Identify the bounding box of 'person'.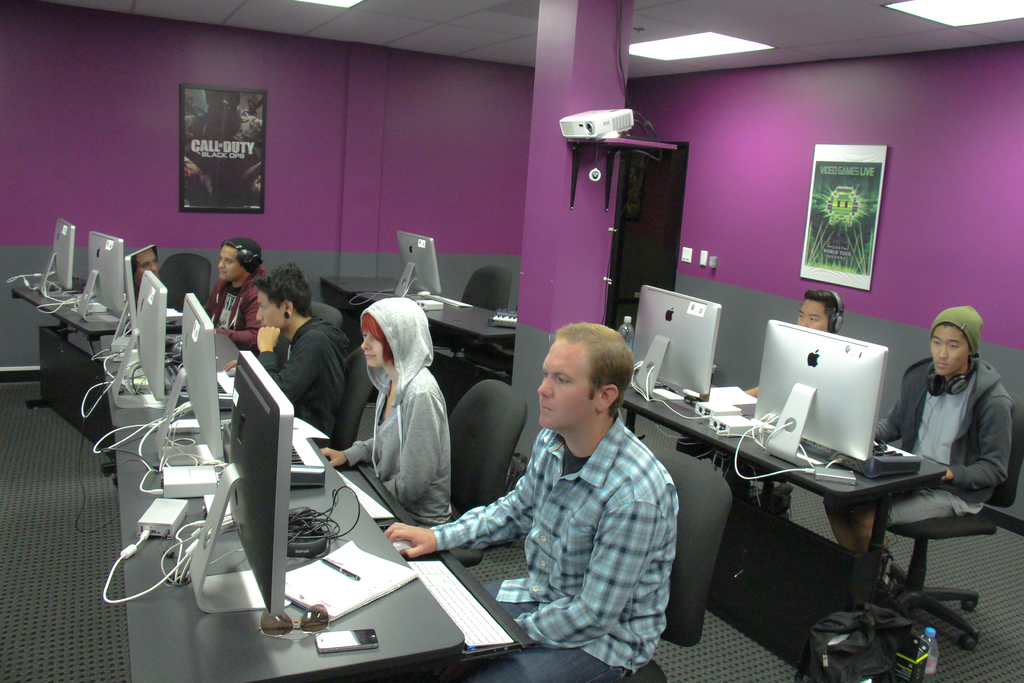
select_region(319, 296, 458, 528).
